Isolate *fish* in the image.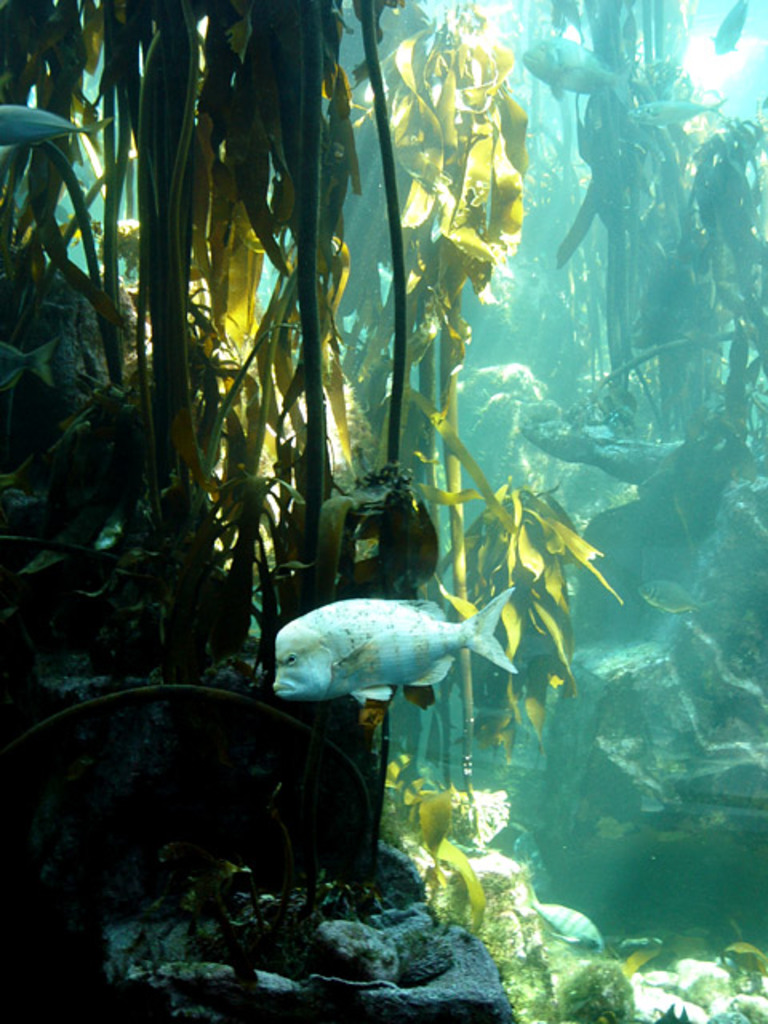
Isolated region: {"x1": 520, "y1": 40, "x2": 638, "y2": 106}.
